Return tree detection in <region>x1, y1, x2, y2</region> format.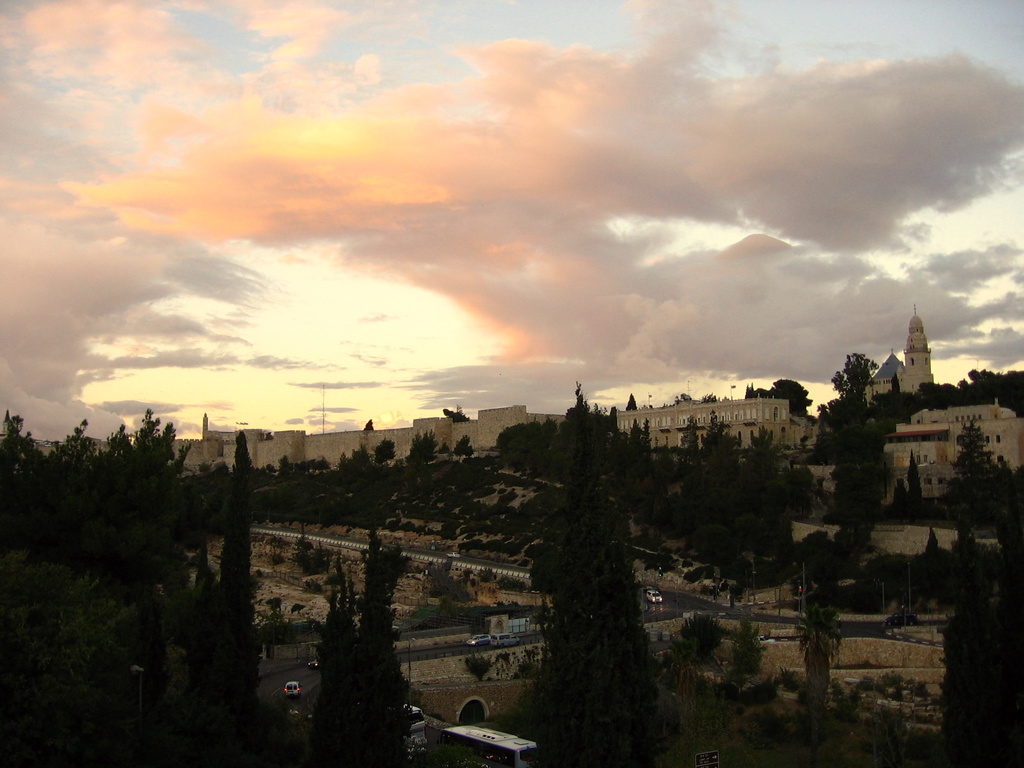
<region>349, 534, 407, 765</region>.
